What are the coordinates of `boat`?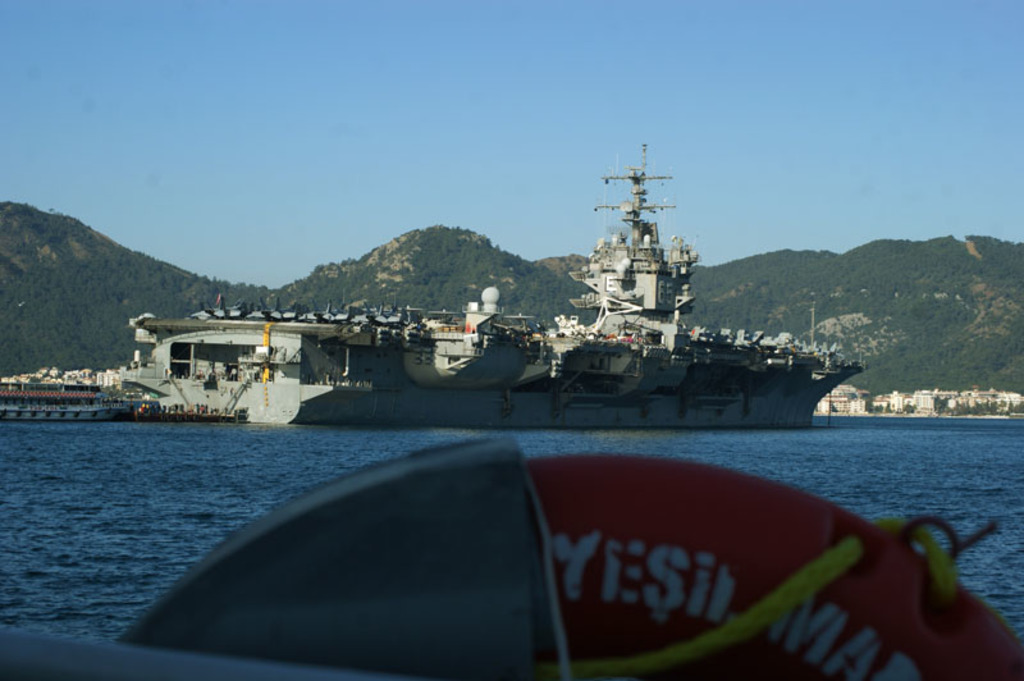
locate(239, 136, 867, 430).
